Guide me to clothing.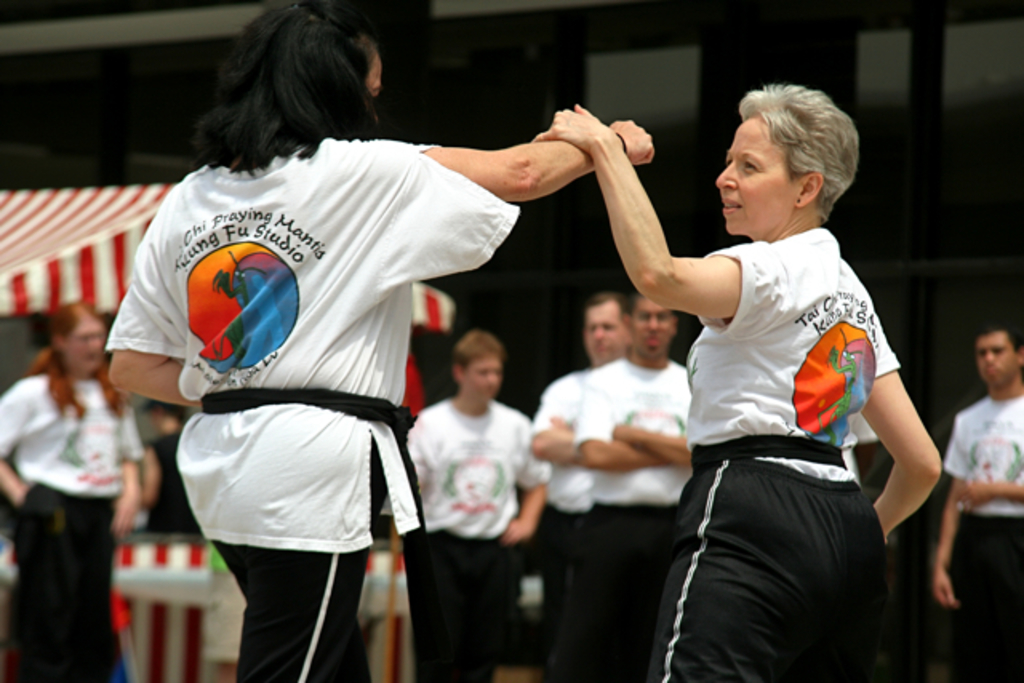
Guidance: BBox(147, 429, 208, 544).
